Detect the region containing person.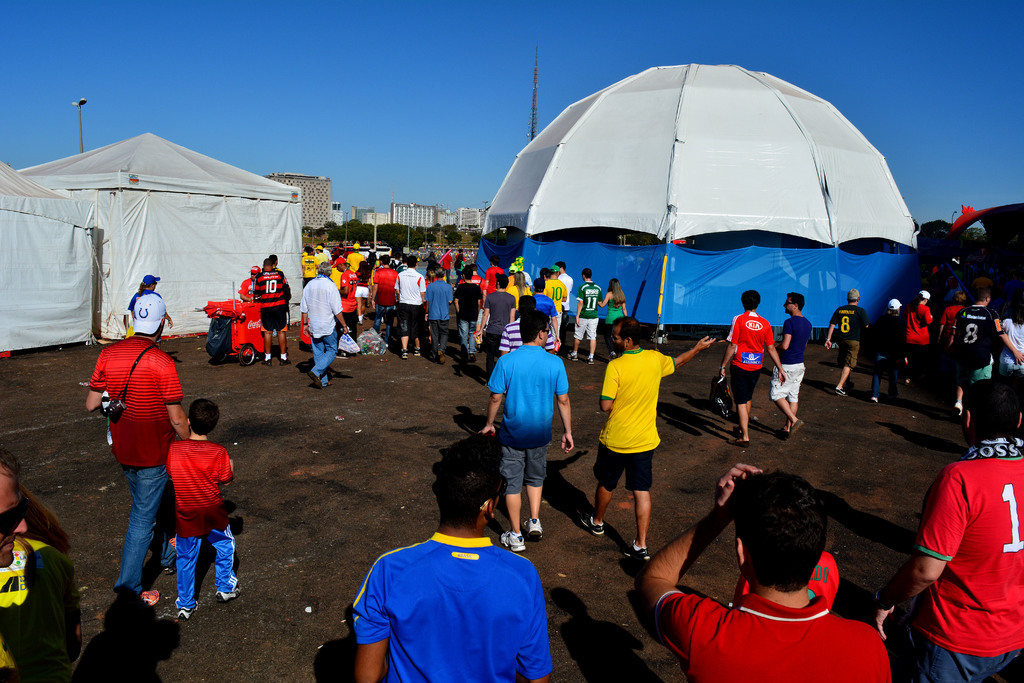
crop(352, 432, 548, 682).
